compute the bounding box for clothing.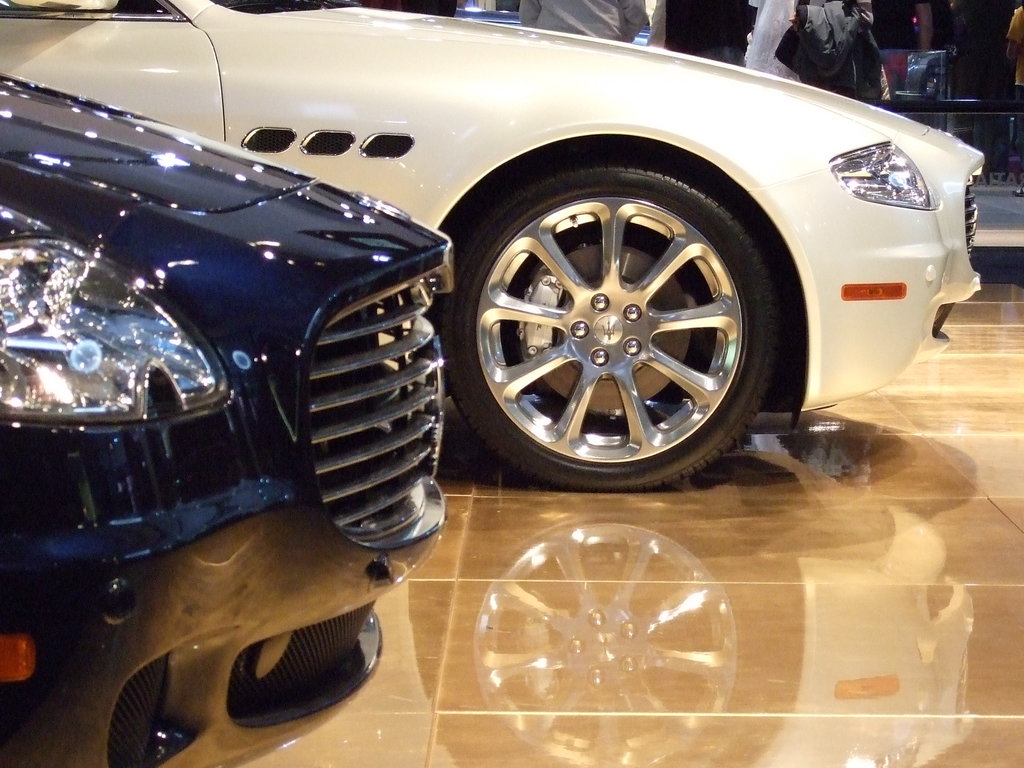
box=[751, 0, 874, 81].
